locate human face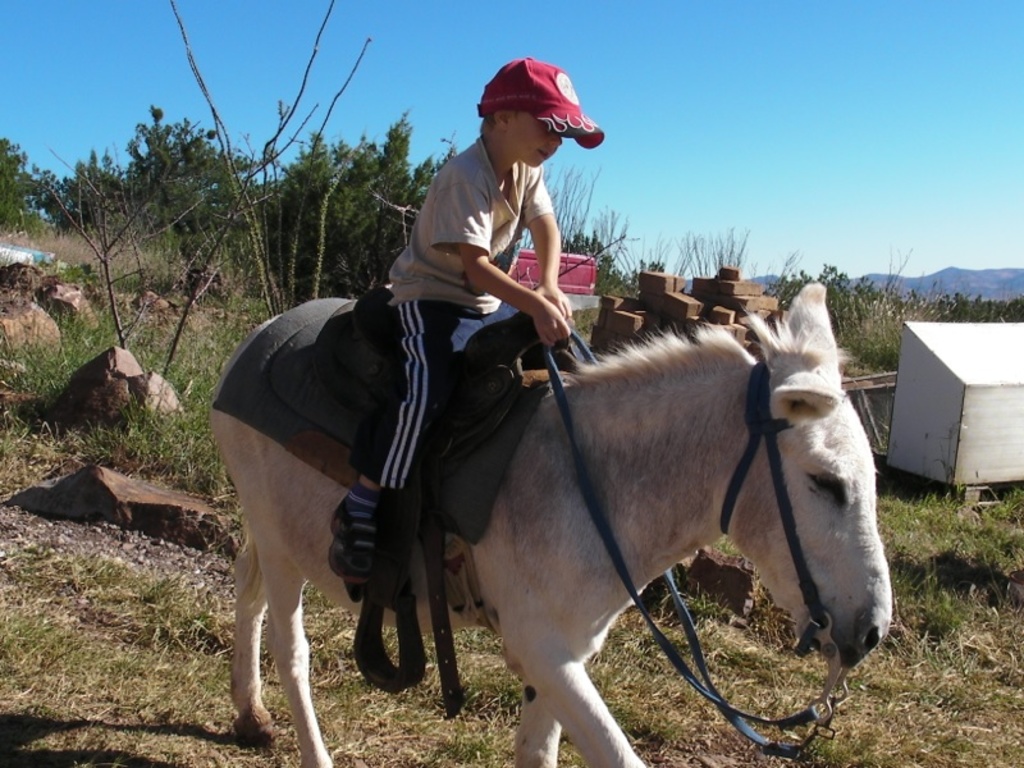
(x1=506, y1=110, x2=566, y2=168)
